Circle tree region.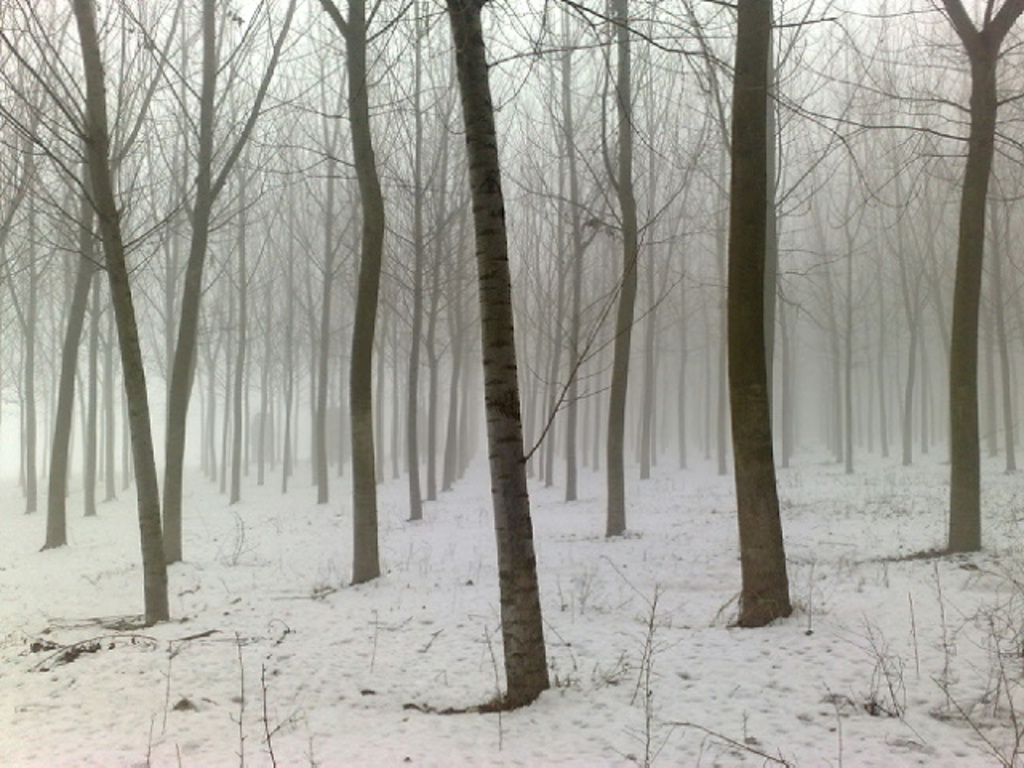
Region: bbox=(0, 0, 1022, 707).
